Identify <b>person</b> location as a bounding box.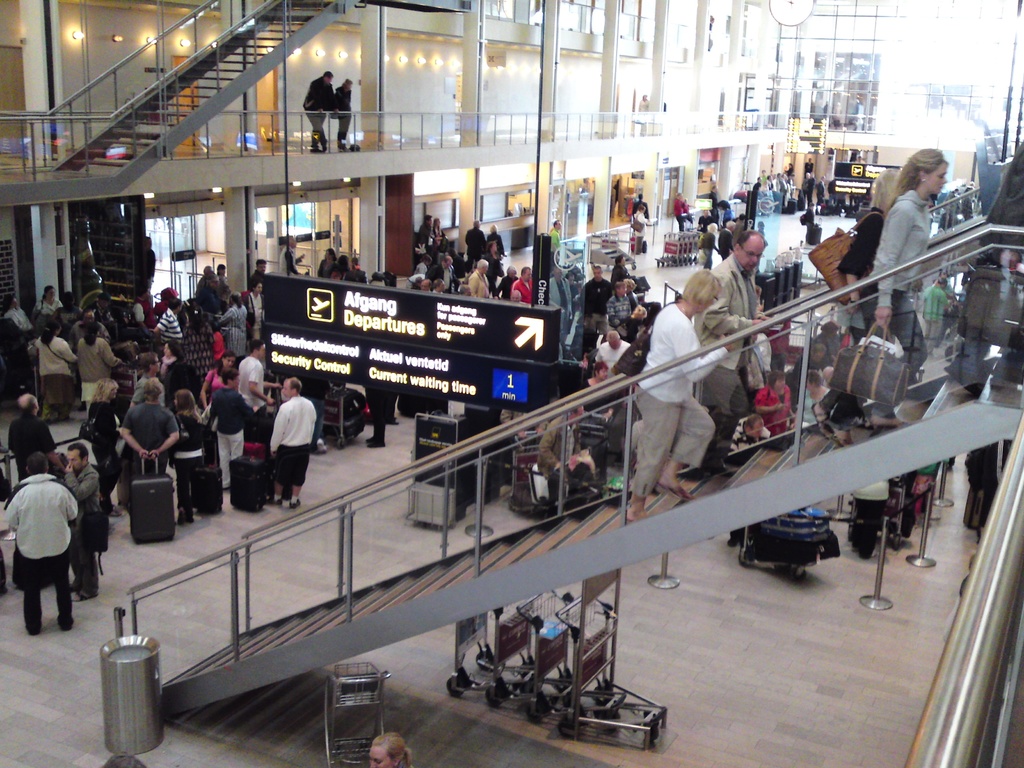
(left=332, top=76, right=351, bottom=150).
